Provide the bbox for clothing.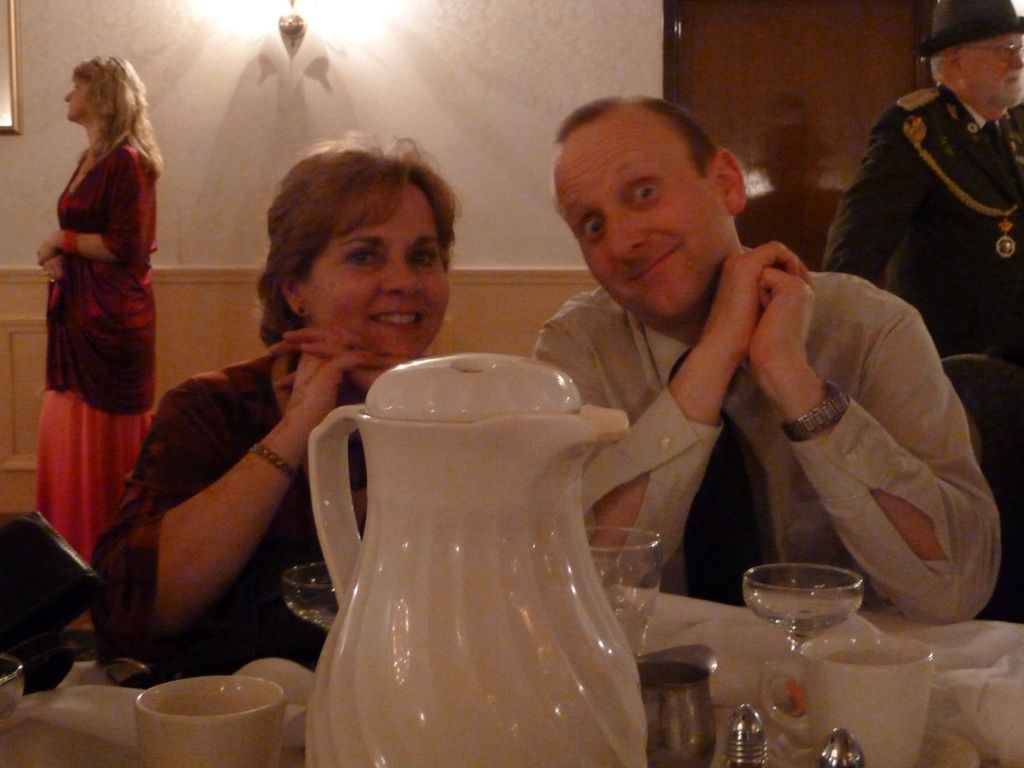
[536, 282, 1004, 624].
